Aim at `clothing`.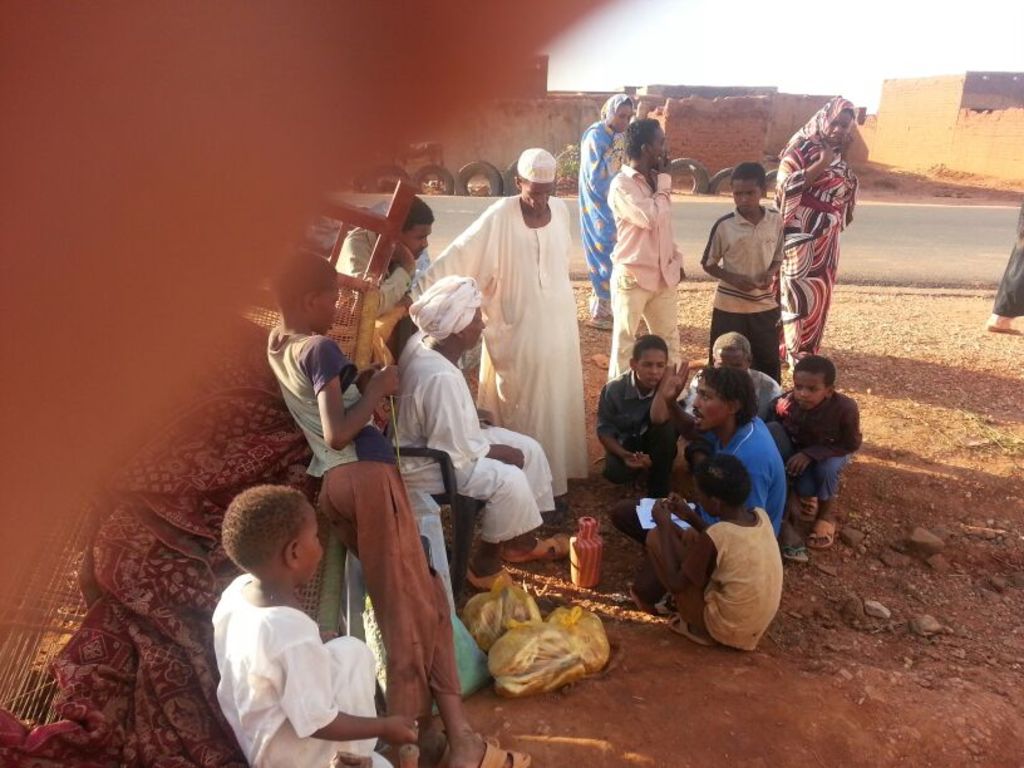
Aimed at pyautogui.locateOnScreen(331, 222, 419, 369).
